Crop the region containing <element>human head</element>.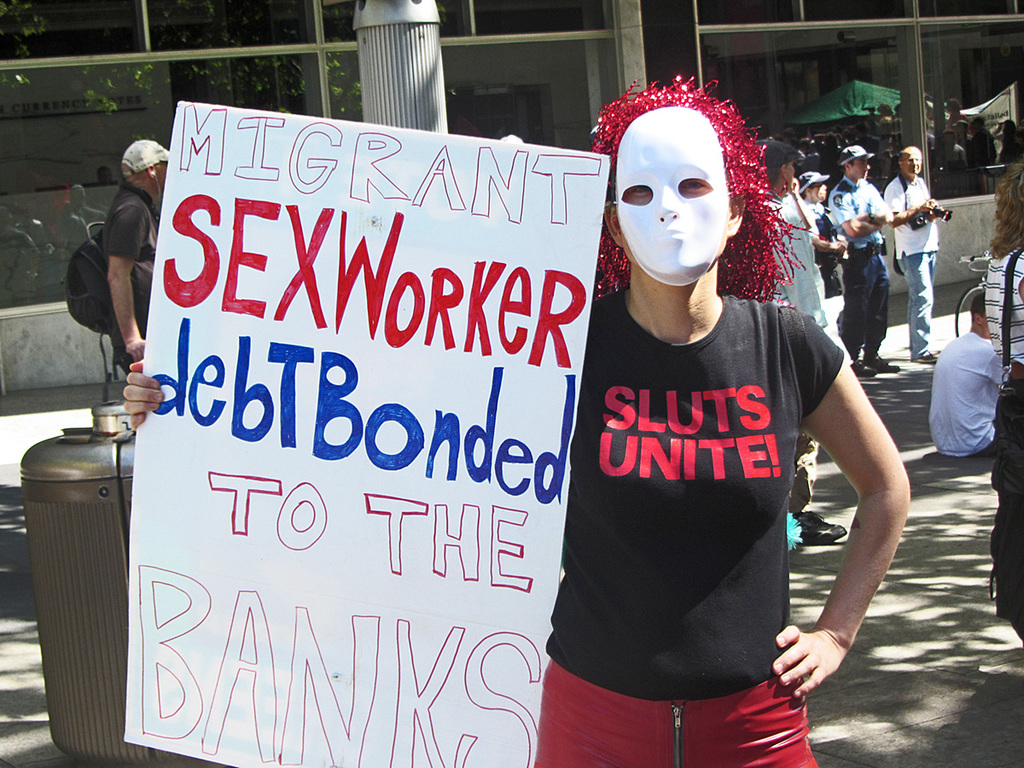
Crop region: bbox=[755, 141, 793, 193].
